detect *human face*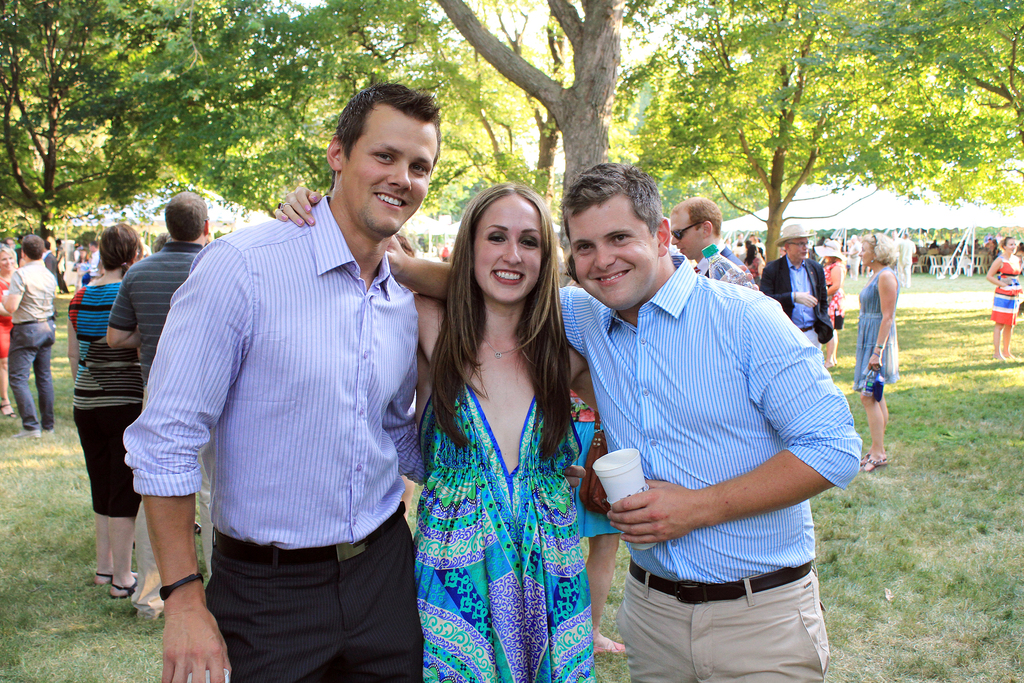
bbox=(1004, 236, 1018, 255)
